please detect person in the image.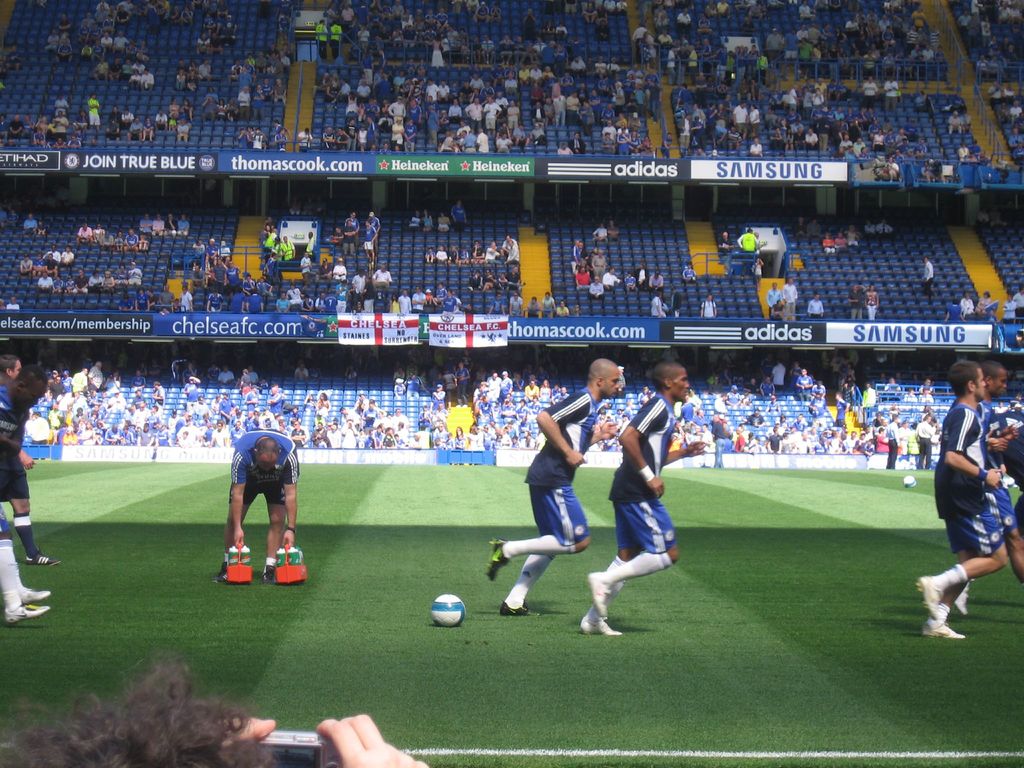
region(489, 291, 568, 311).
